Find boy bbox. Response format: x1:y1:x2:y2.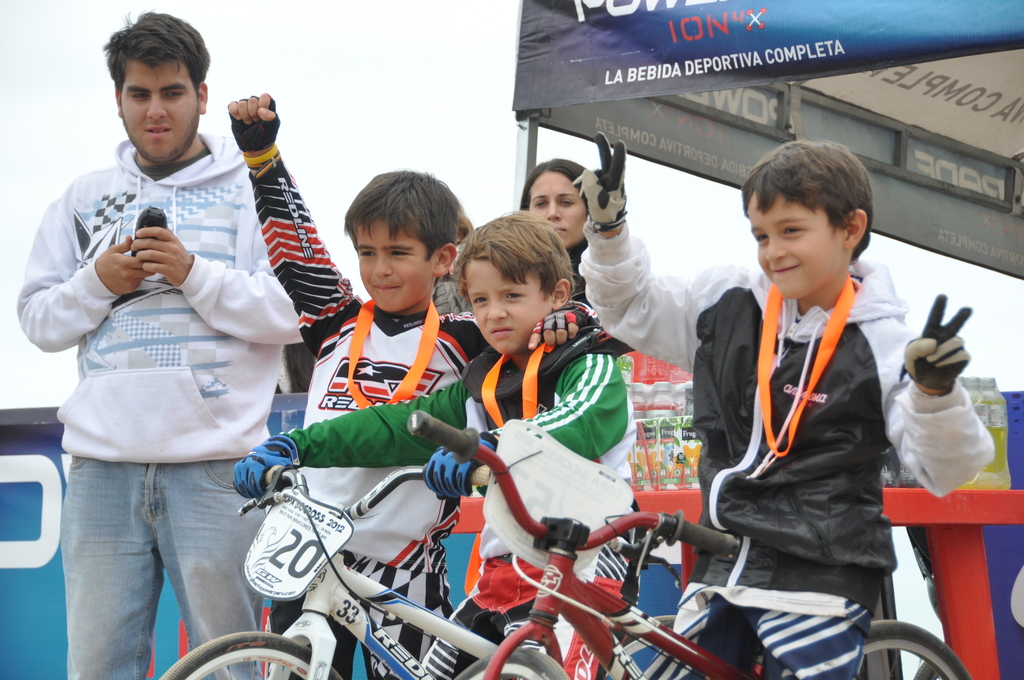
565:141:985:679.
